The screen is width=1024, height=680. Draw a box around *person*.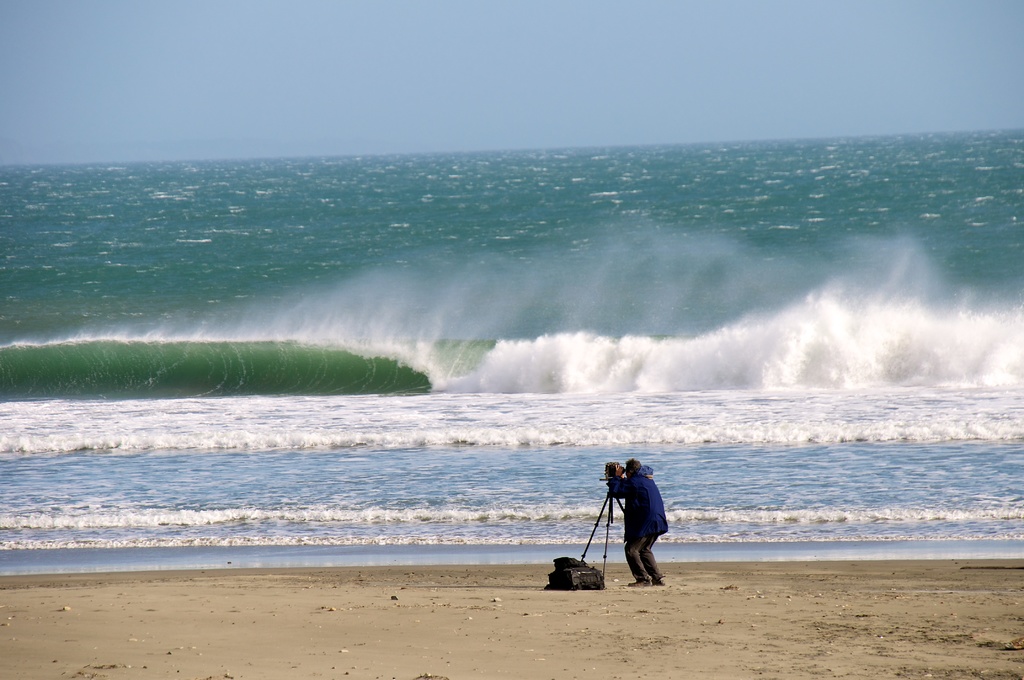
598/460/664/594.
